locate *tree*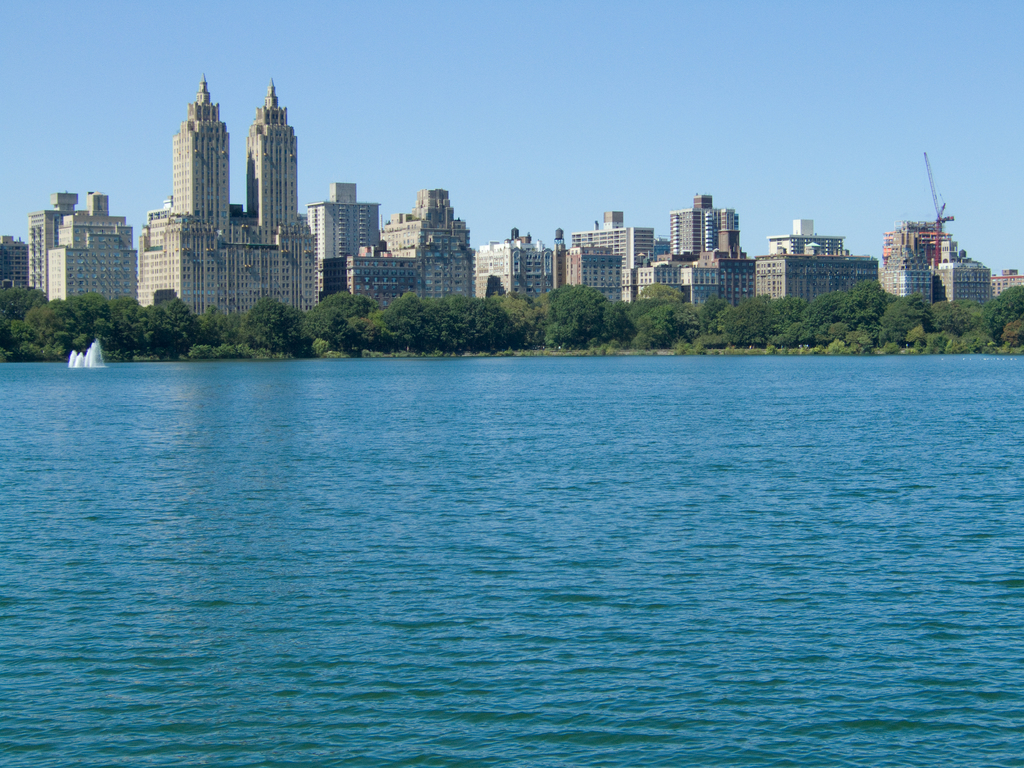
l=140, t=307, r=201, b=362
